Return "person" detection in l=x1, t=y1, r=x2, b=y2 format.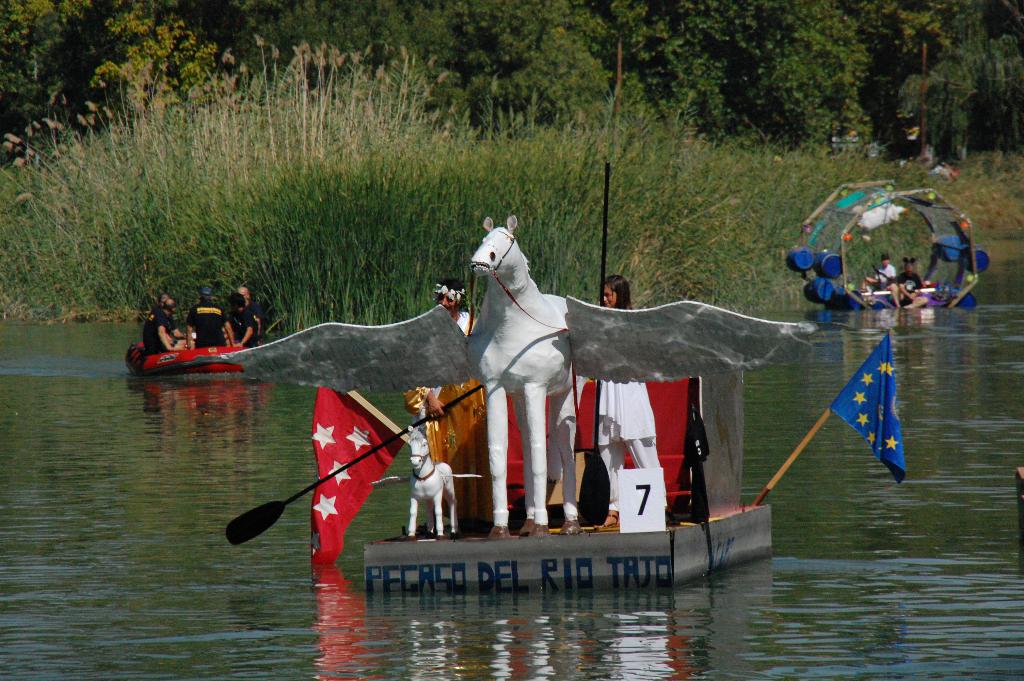
l=861, t=251, r=898, b=291.
